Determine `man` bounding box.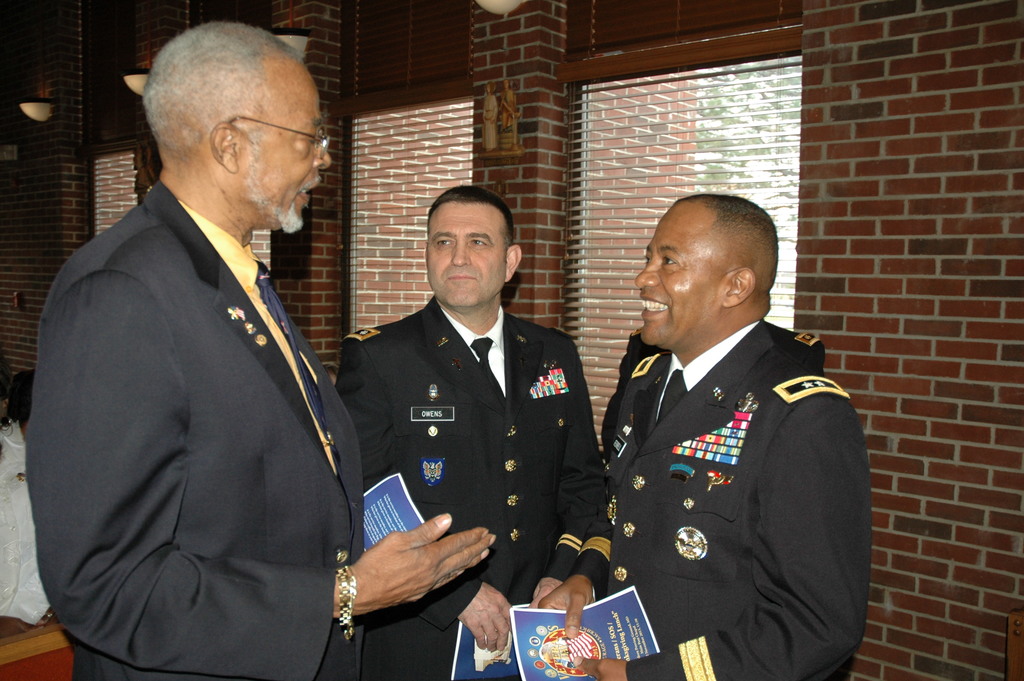
Determined: x1=335 y1=190 x2=604 y2=678.
